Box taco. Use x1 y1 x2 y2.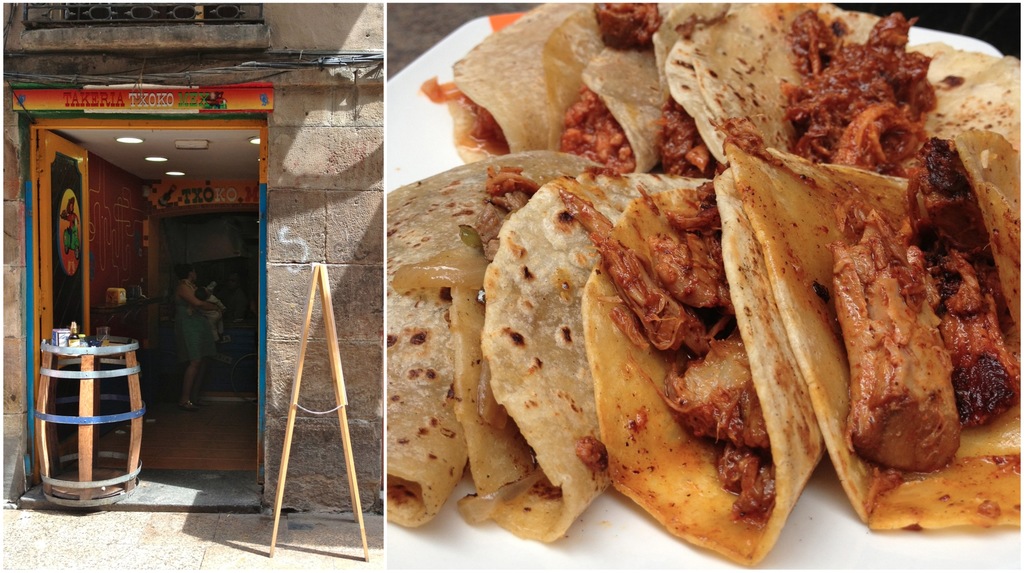
745 160 1023 538.
